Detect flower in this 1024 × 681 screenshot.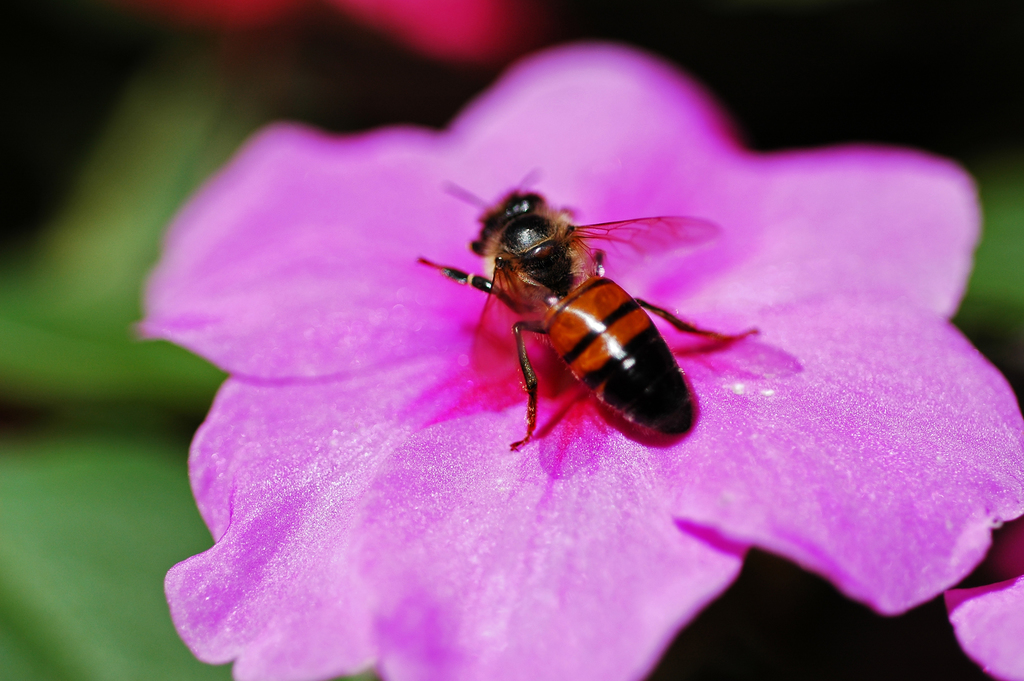
Detection: l=117, t=51, r=1023, b=680.
